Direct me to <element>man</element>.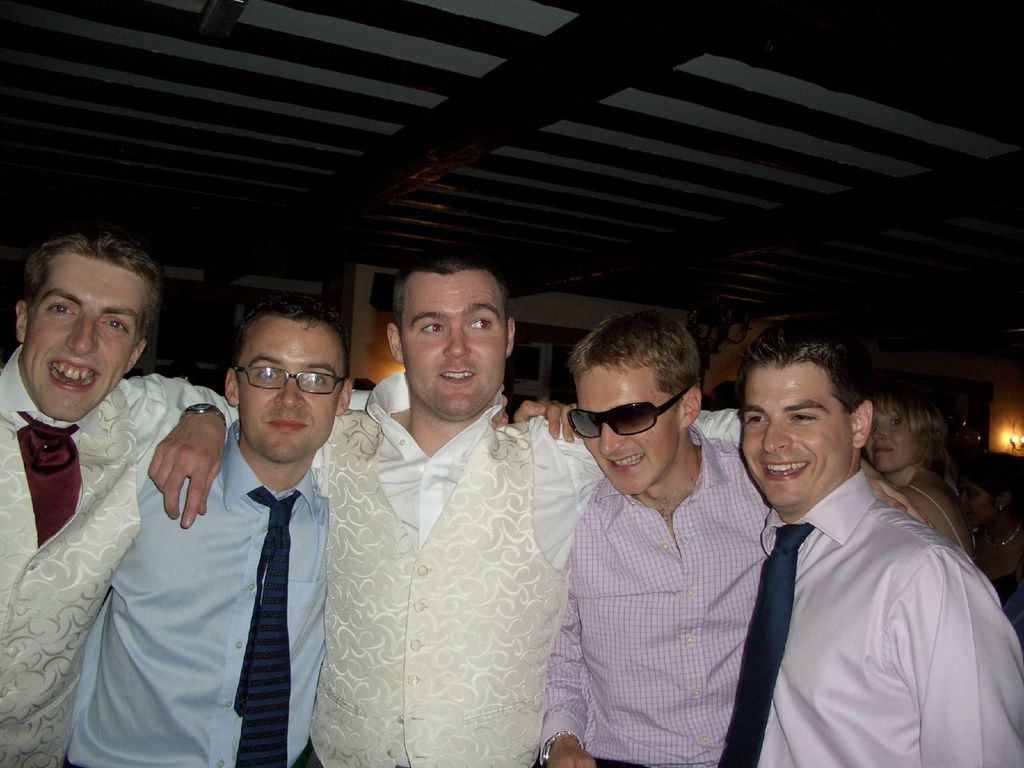
Direction: [x1=692, y1=330, x2=1000, y2=760].
